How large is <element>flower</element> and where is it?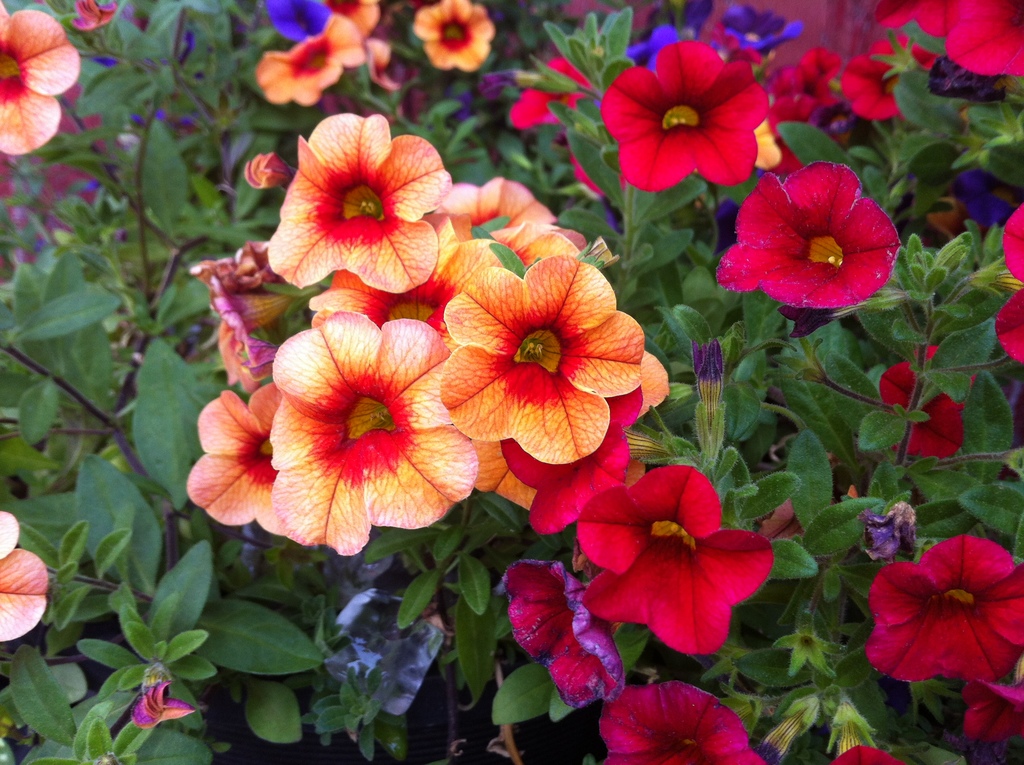
Bounding box: 515 561 623 704.
